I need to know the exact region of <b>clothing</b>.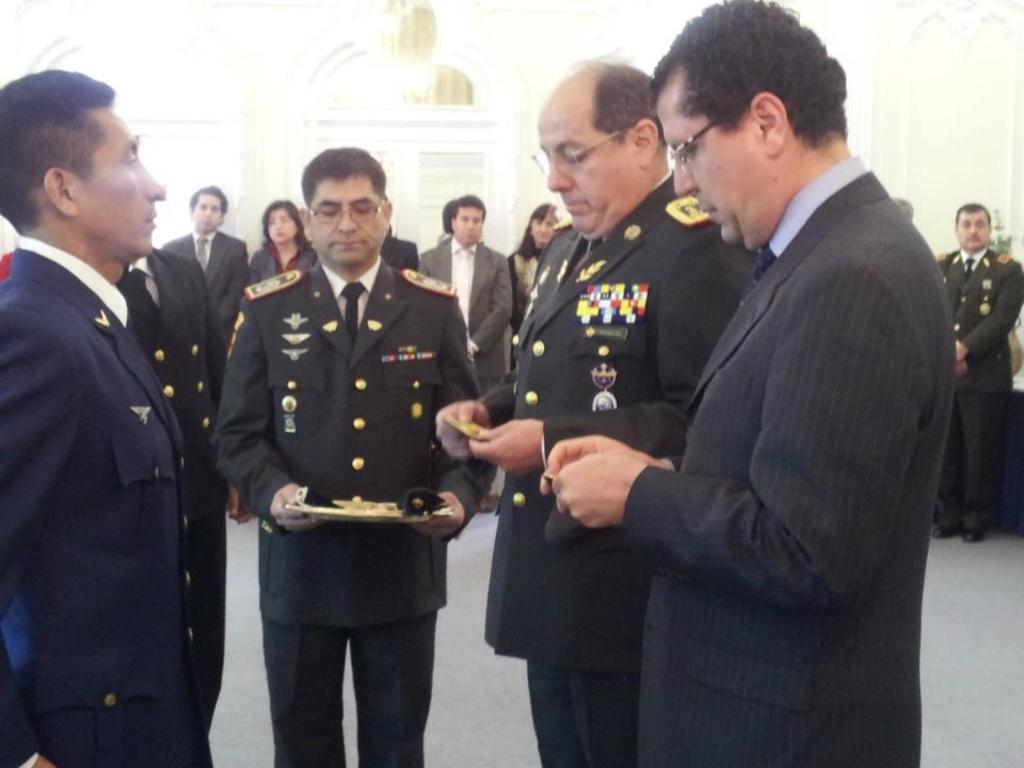
Region: bbox=(0, 230, 190, 755).
